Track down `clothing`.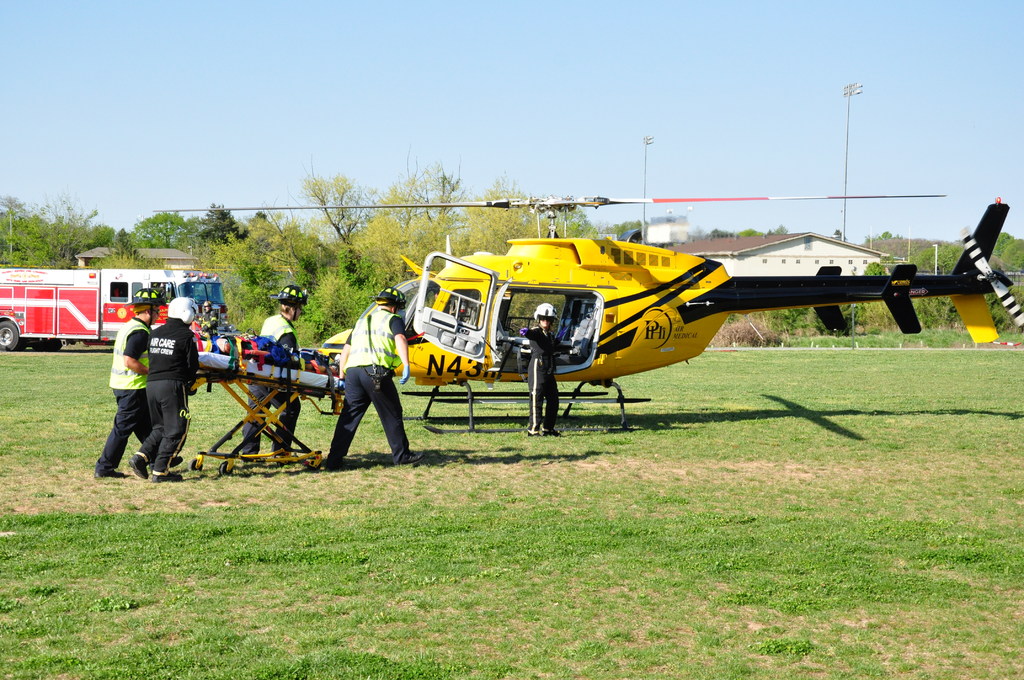
Tracked to [144,318,206,477].
